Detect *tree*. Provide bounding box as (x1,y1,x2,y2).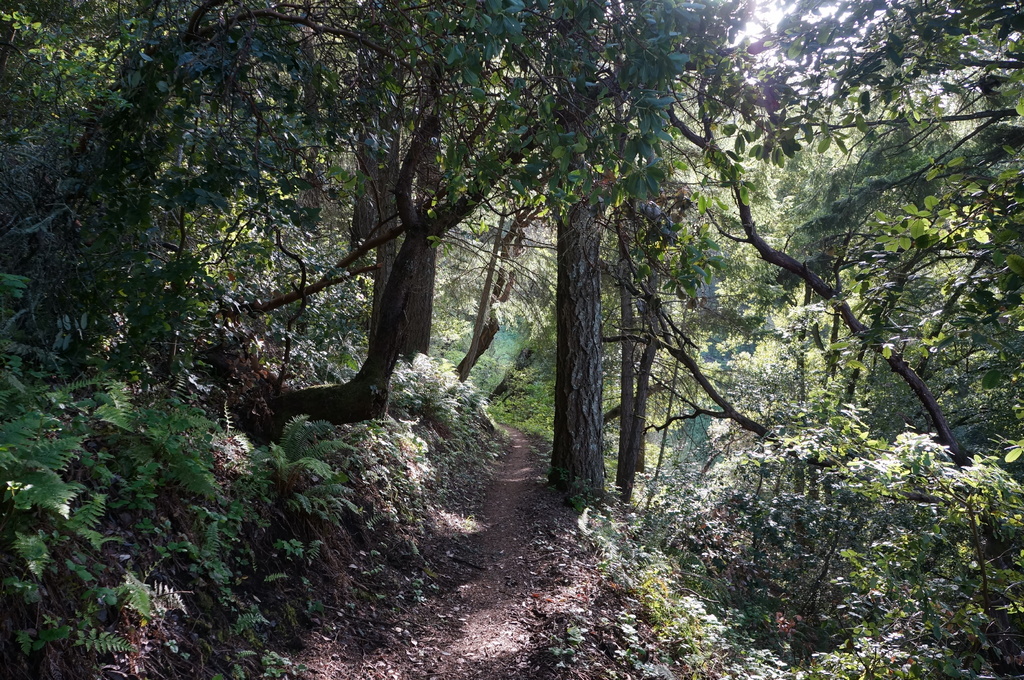
(591,0,747,460).
